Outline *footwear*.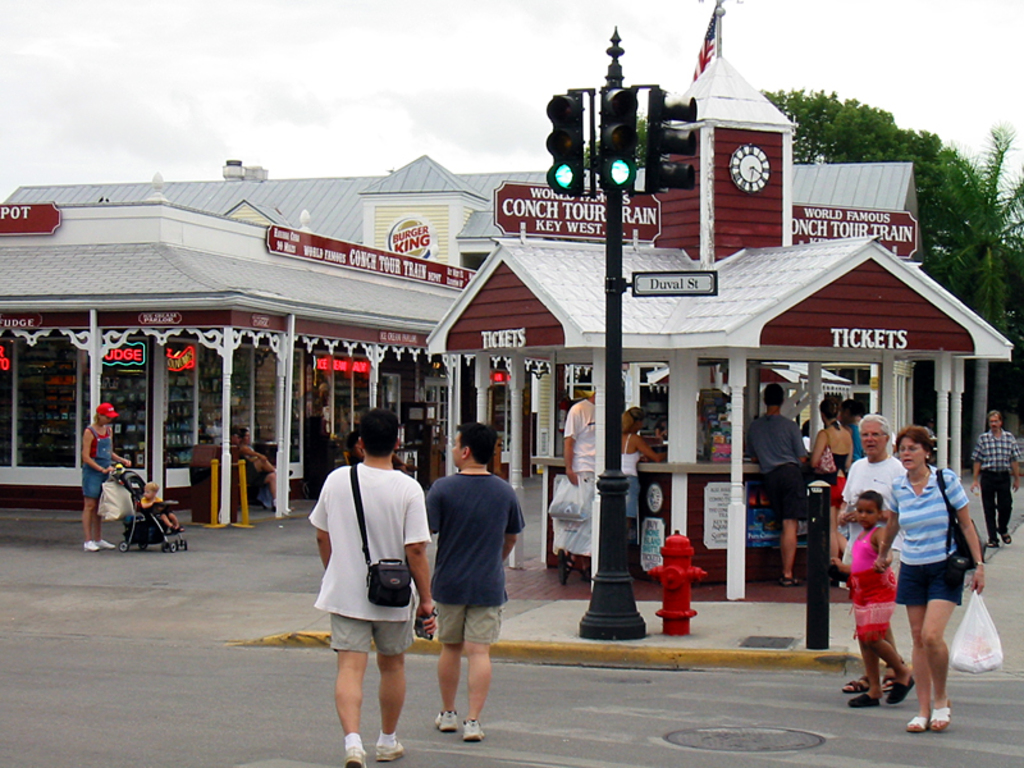
Outline: (346, 749, 367, 767).
